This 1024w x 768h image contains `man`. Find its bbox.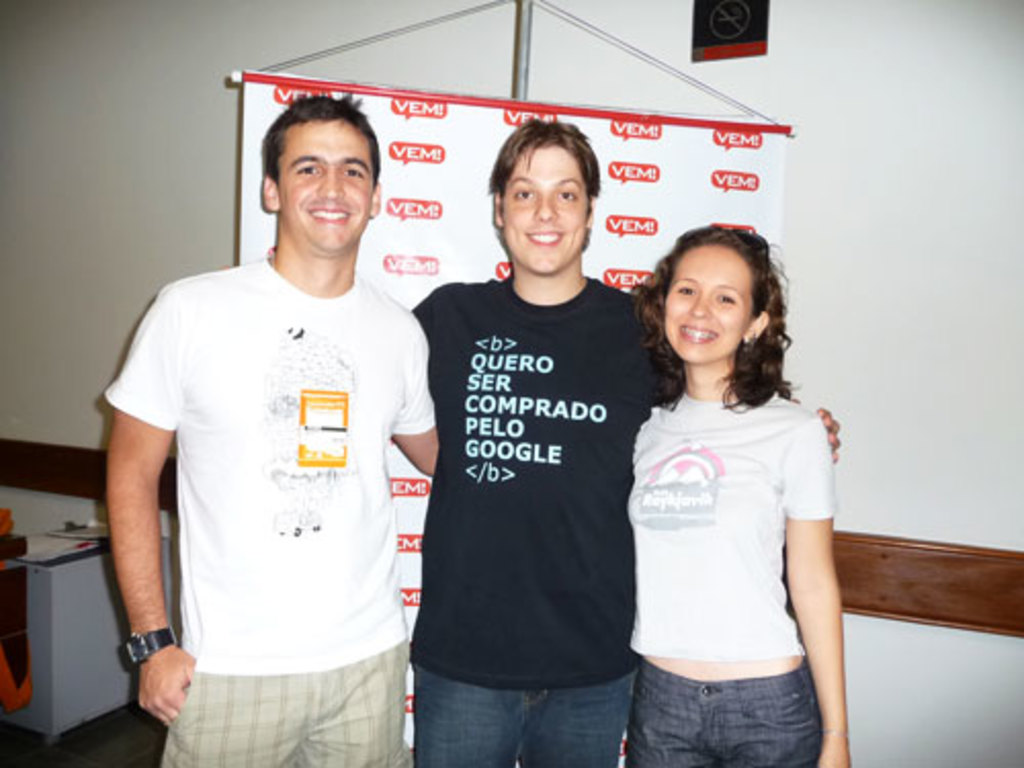
(412,113,840,766).
